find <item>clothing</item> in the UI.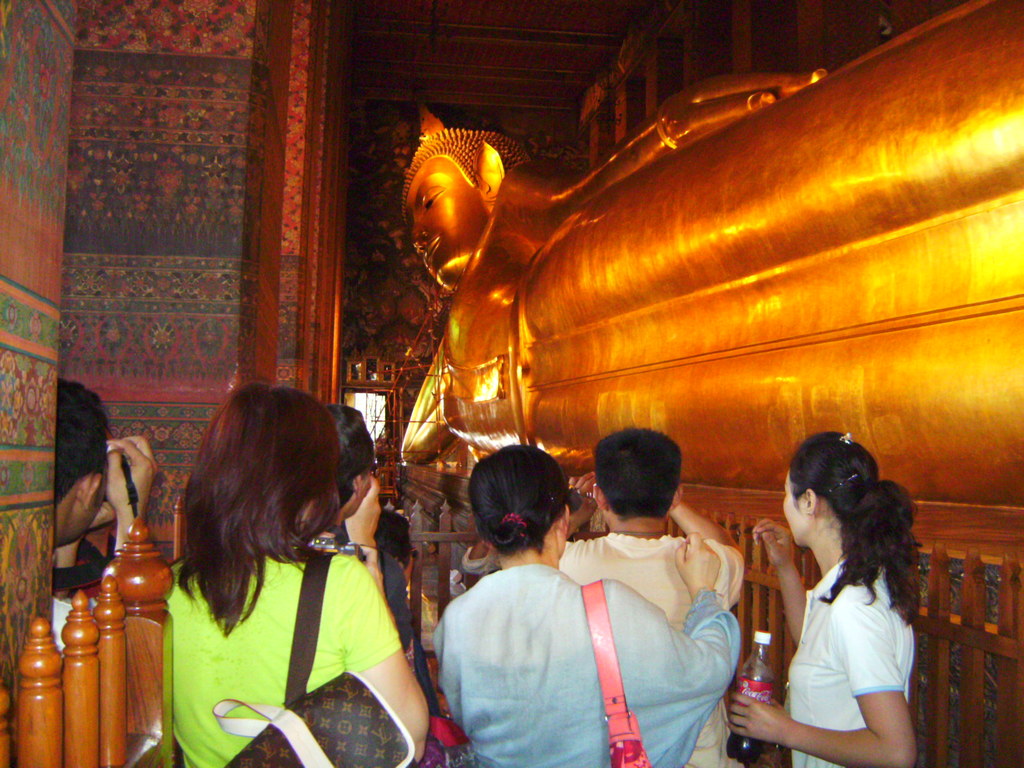
UI element at locate(782, 552, 922, 767).
